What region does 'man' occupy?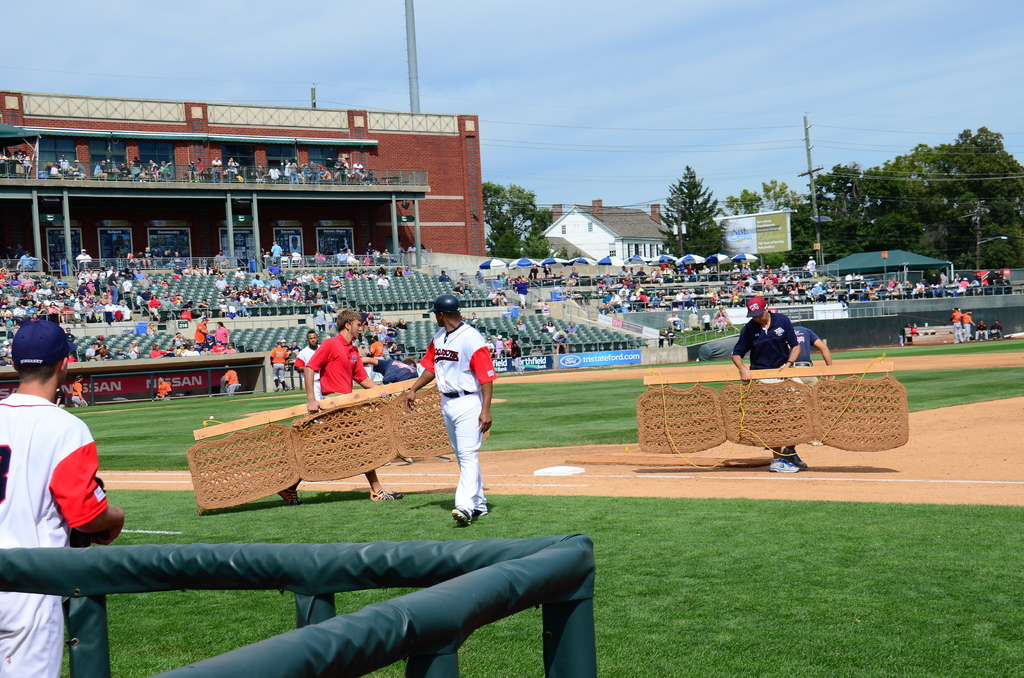
Rect(58, 154, 71, 172).
